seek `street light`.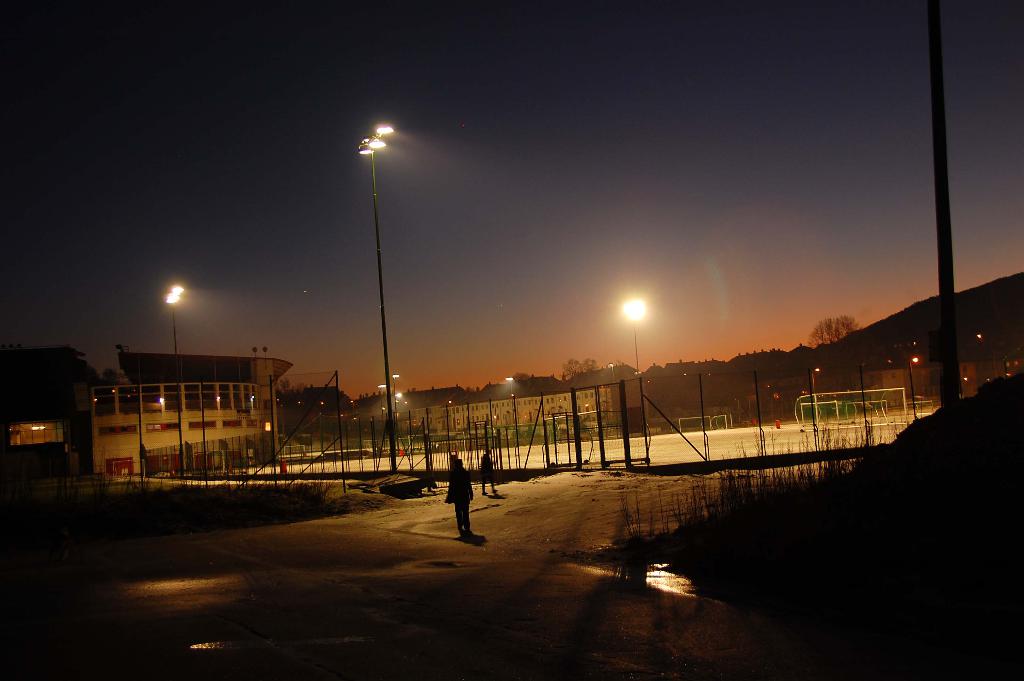
detection(504, 372, 516, 398).
